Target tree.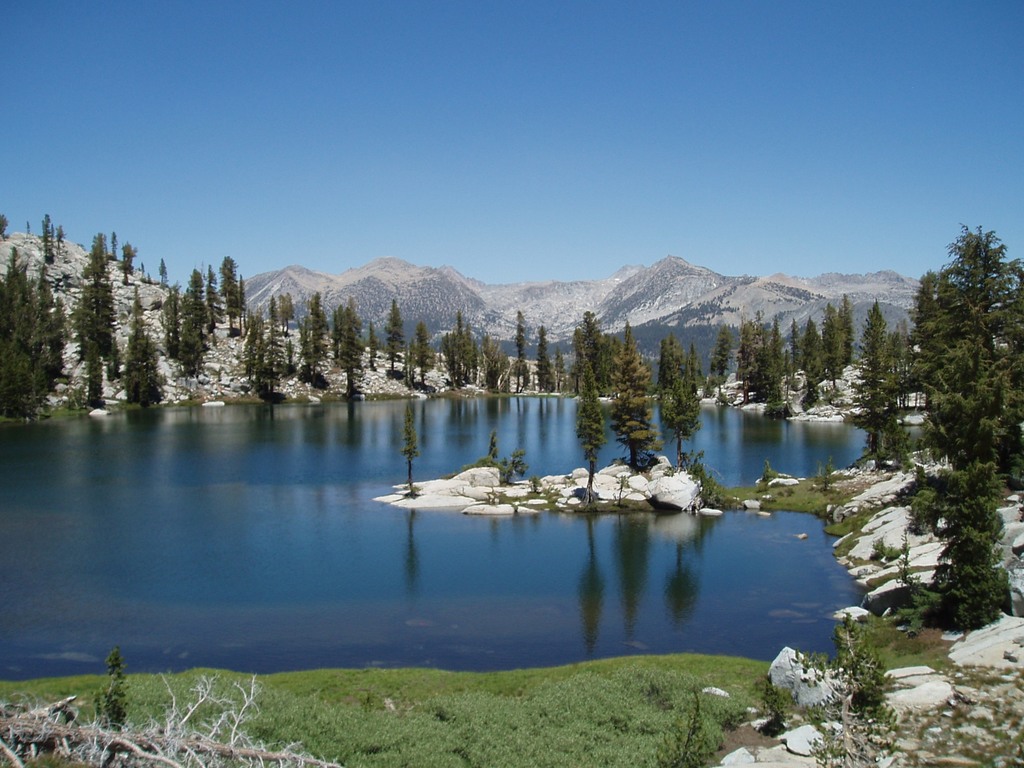
Target region: <box>614,319,666,468</box>.
